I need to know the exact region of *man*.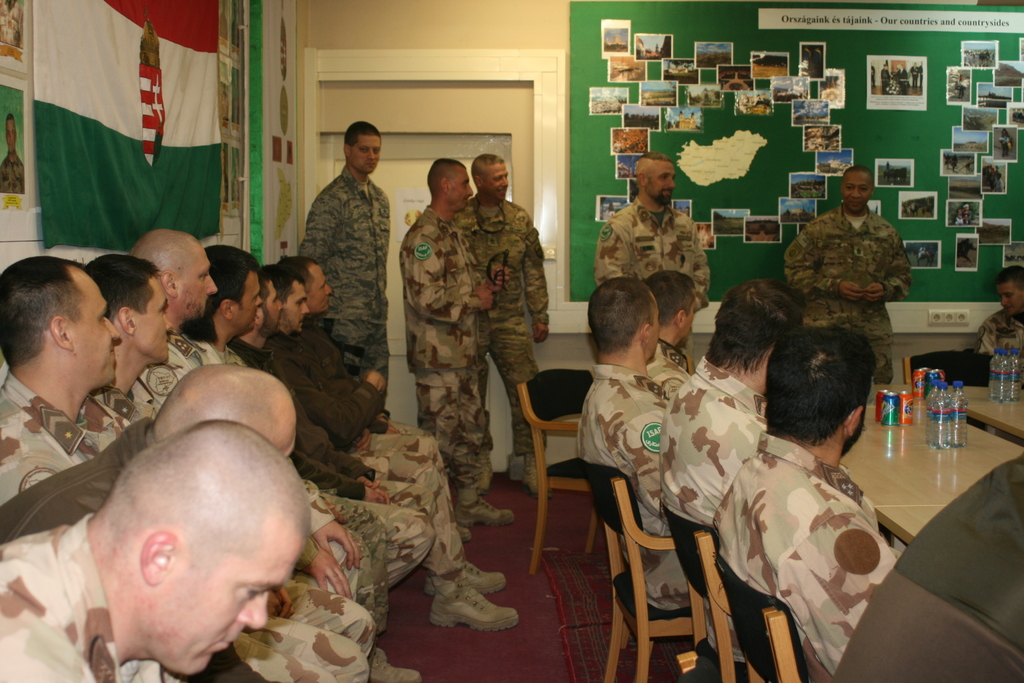
Region: [x1=785, y1=166, x2=910, y2=384].
